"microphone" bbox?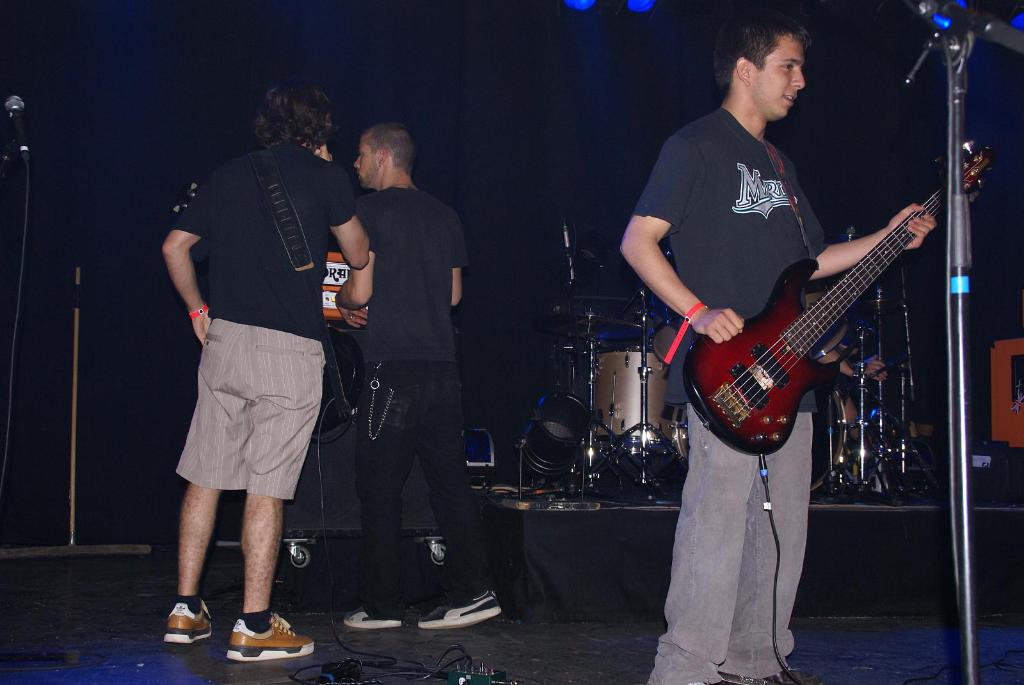
BBox(915, 0, 1001, 28)
